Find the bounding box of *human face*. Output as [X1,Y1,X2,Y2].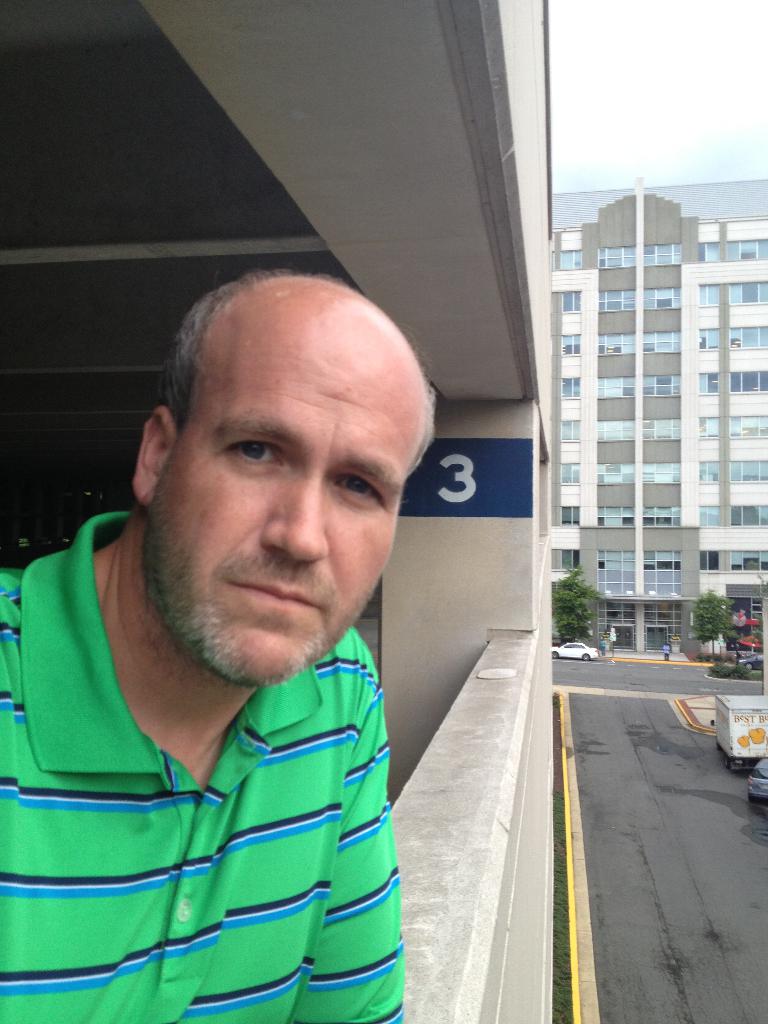
[151,312,417,689].
